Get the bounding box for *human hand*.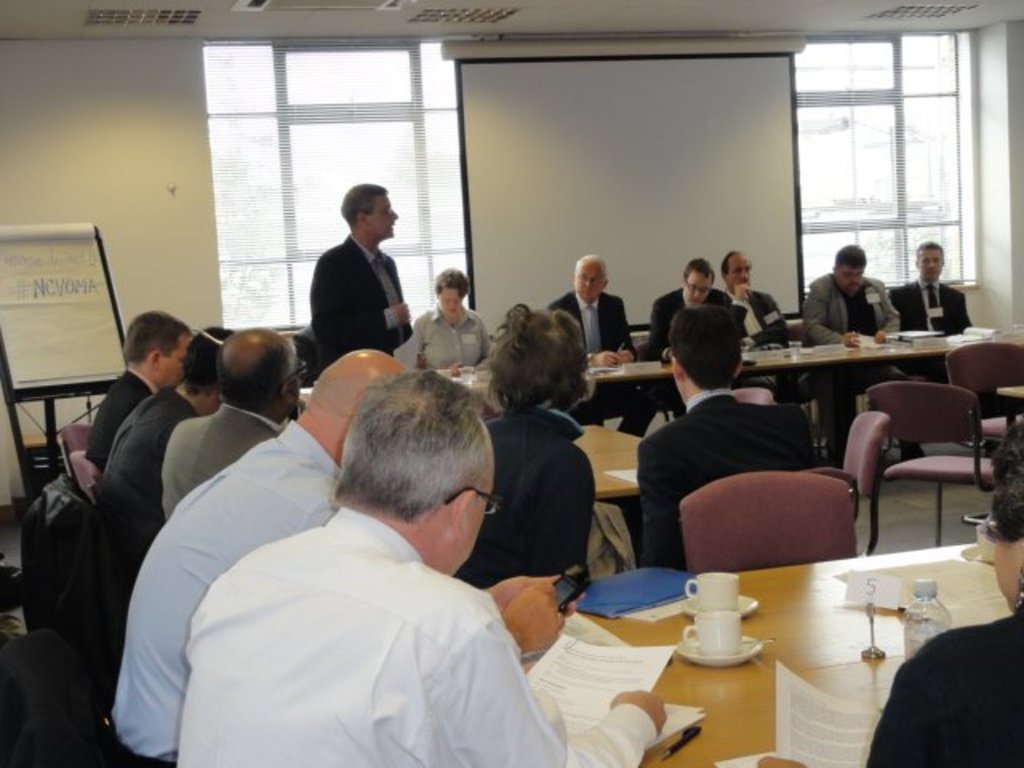
840/328/861/350.
